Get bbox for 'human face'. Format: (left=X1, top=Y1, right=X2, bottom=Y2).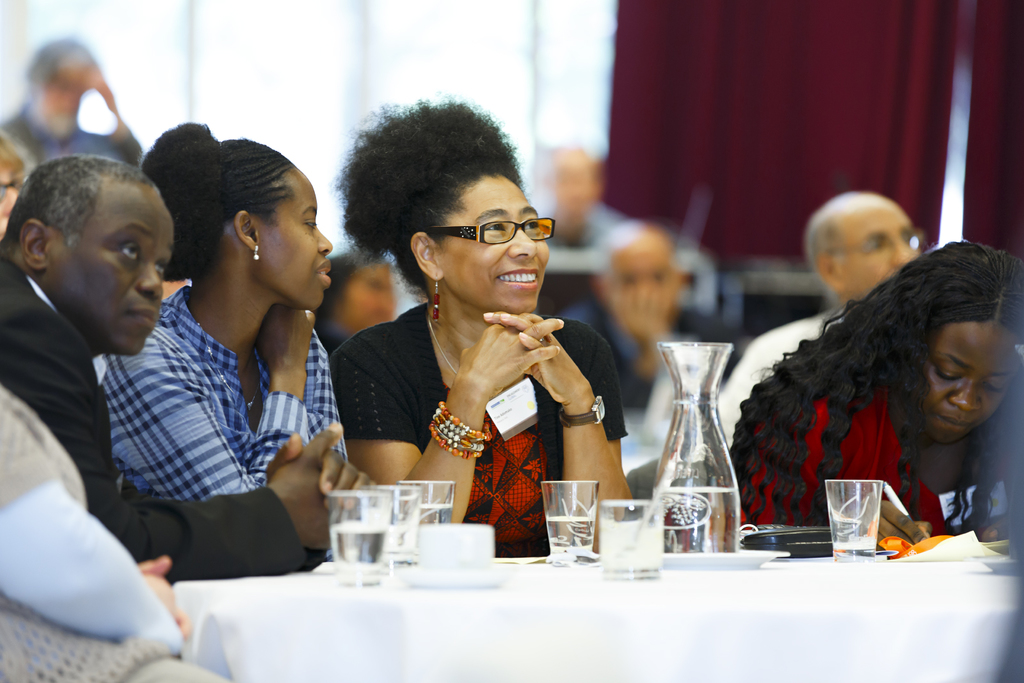
(left=539, top=152, right=596, bottom=230).
